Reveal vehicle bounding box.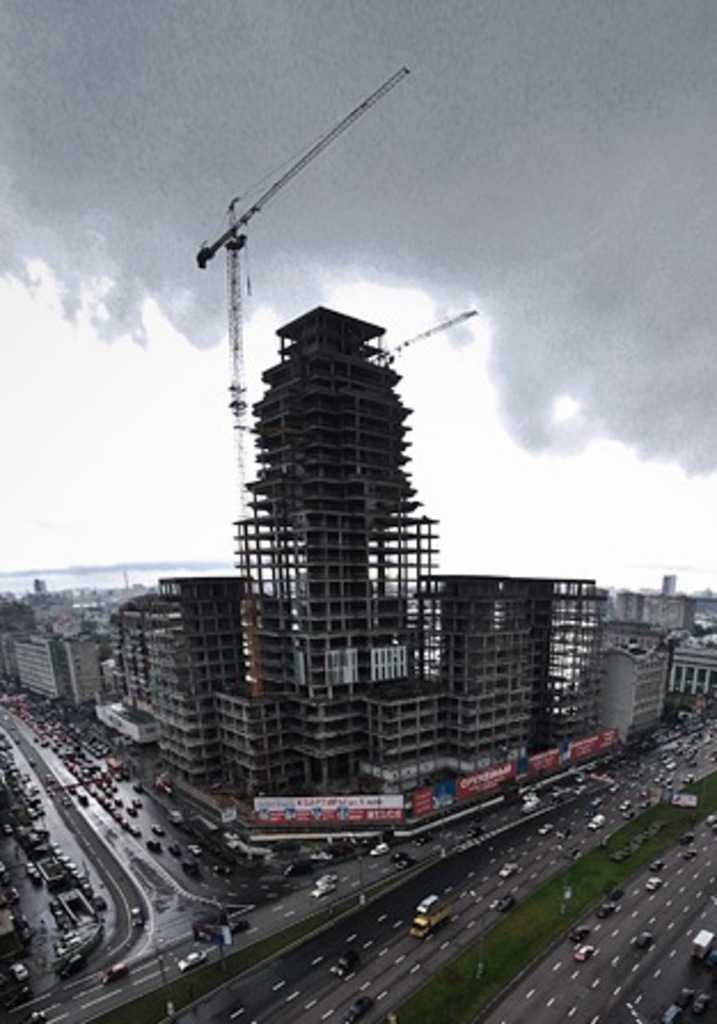
Revealed: box=[646, 877, 660, 898].
